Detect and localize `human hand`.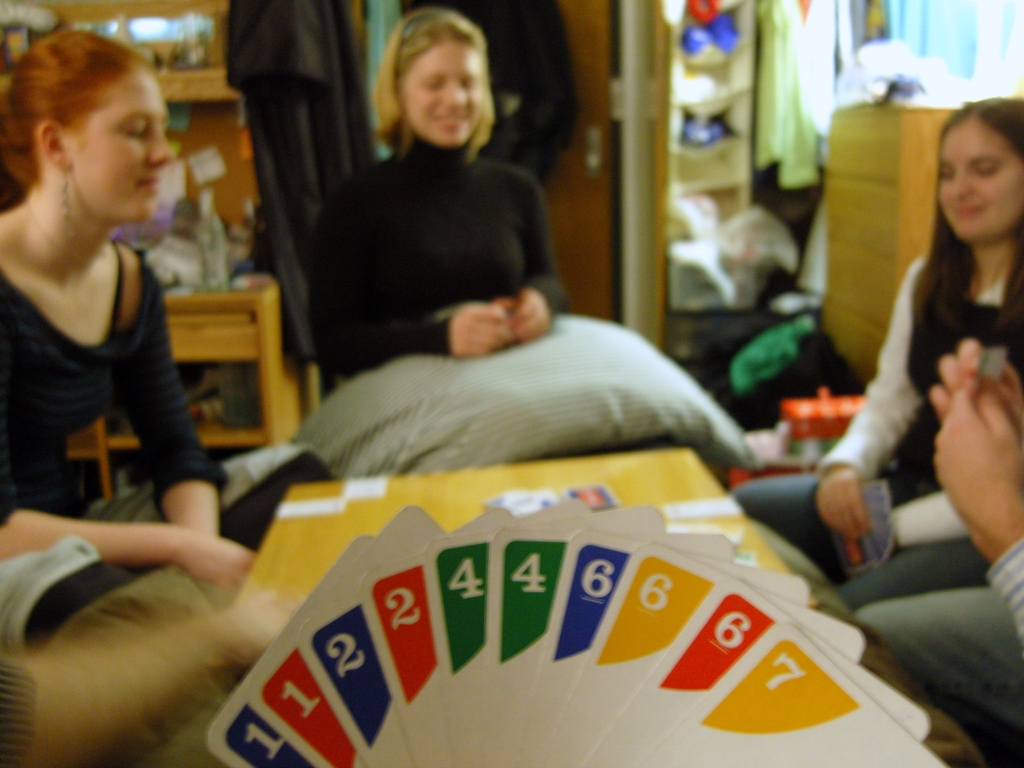
Localized at 927, 338, 1023, 440.
